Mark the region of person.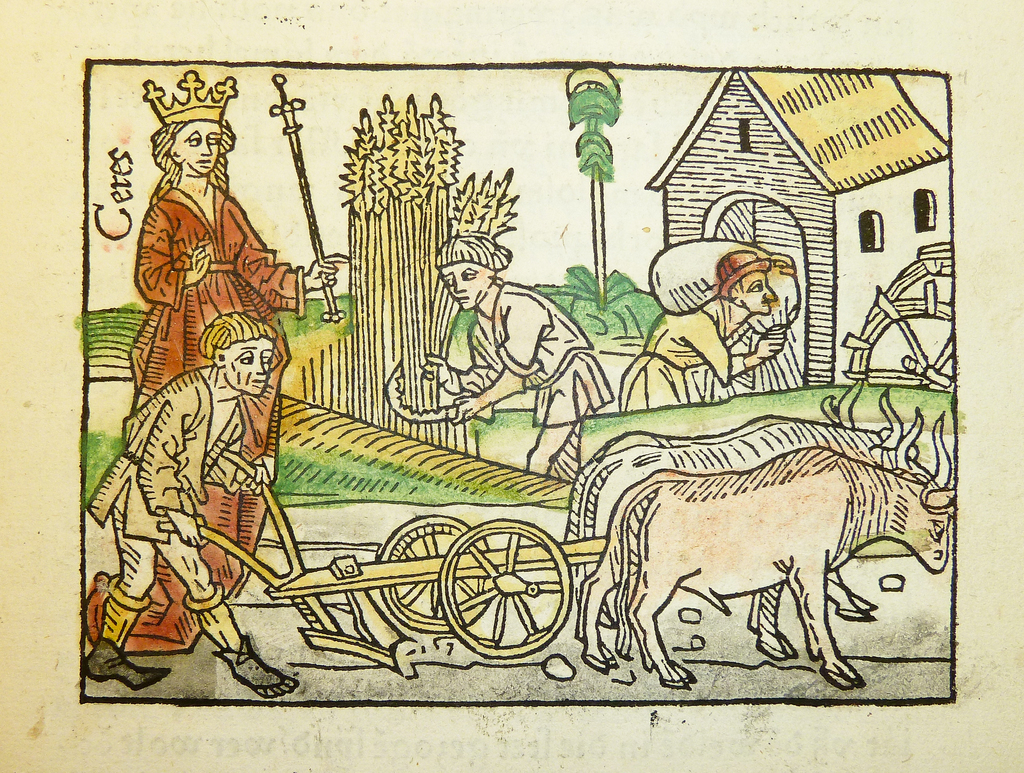
Region: [143, 65, 314, 397].
